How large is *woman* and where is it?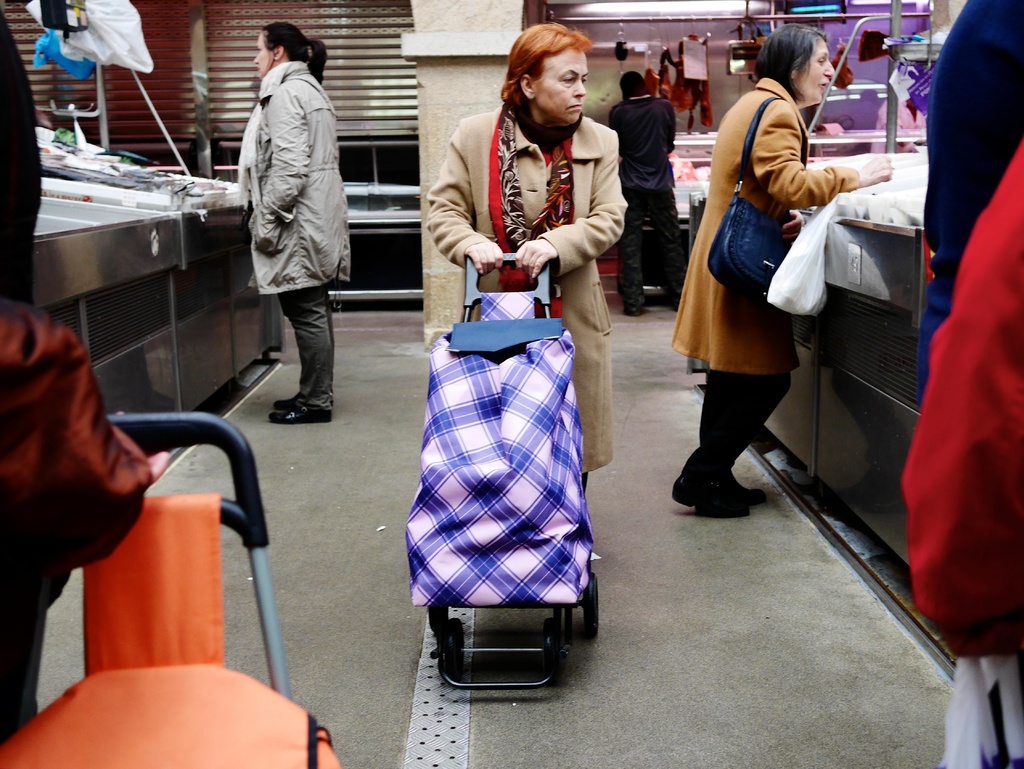
Bounding box: (236,23,353,427).
